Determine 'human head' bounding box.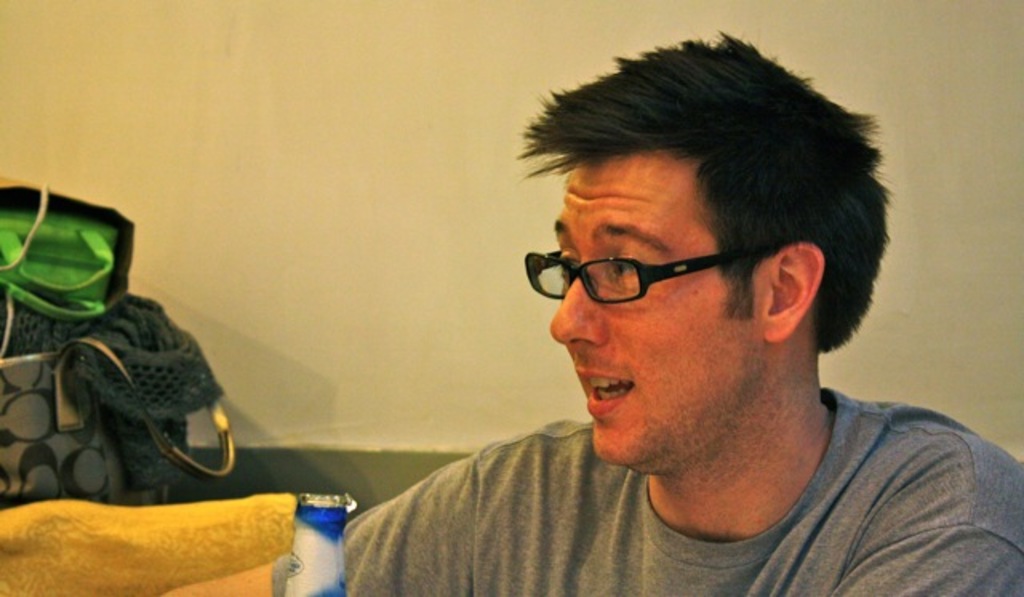
Determined: region(526, 54, 869, 450).
